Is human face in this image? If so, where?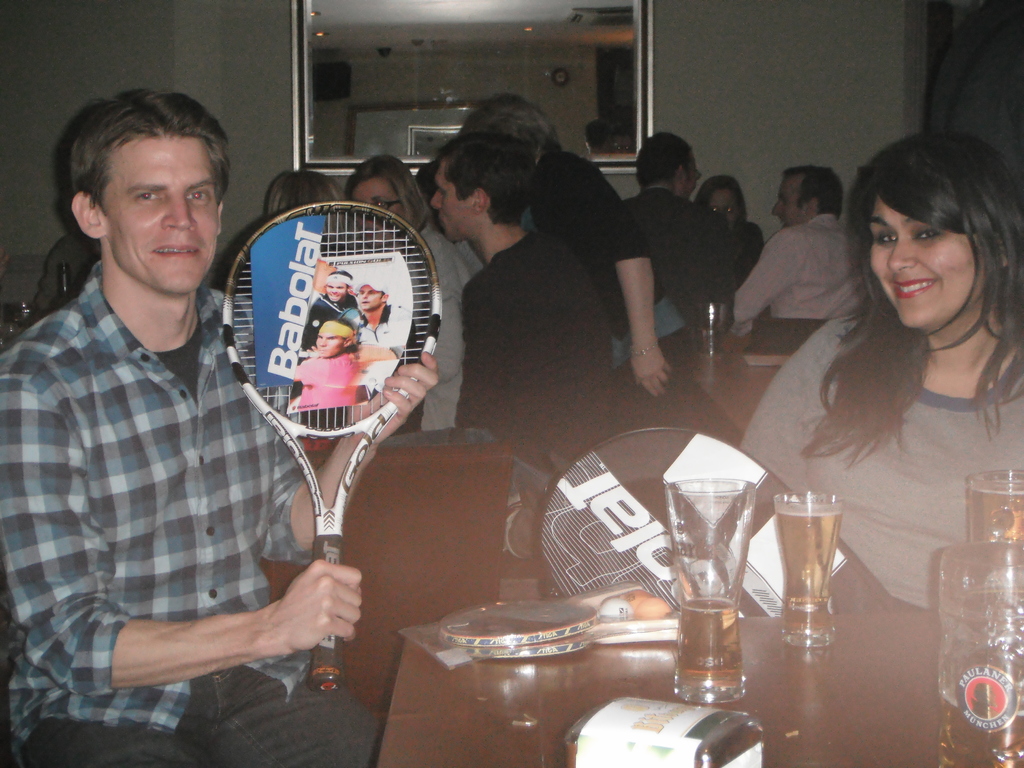
Yes, at (left=326, top=283, right=349, bottom=301).
